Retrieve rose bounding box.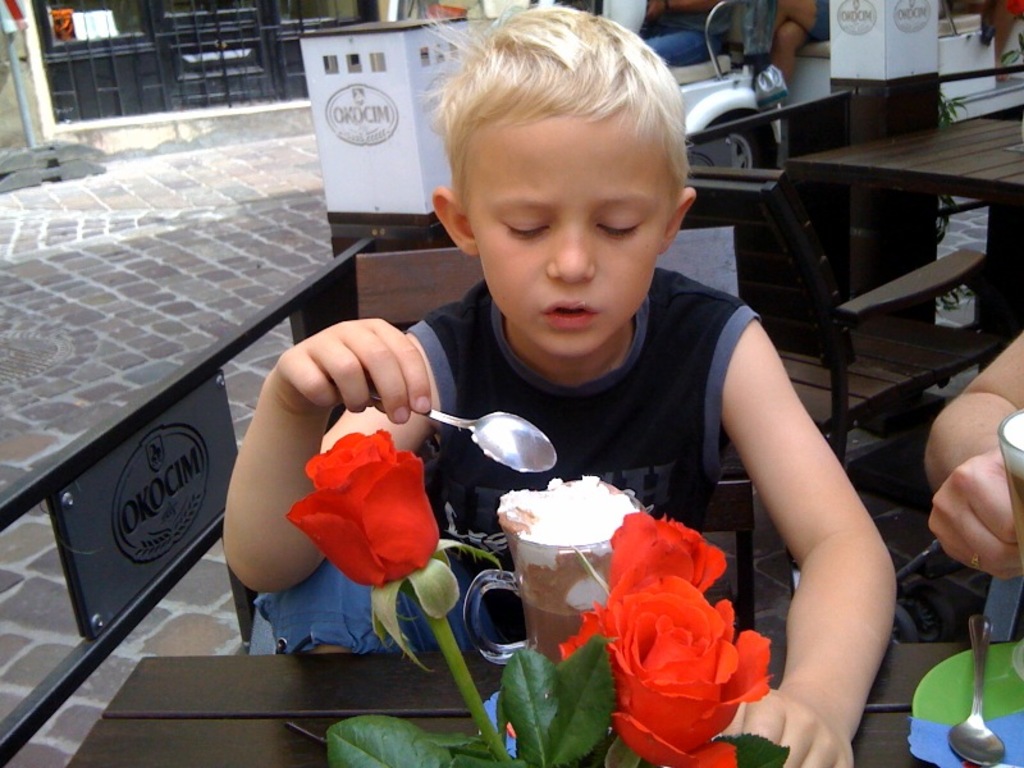
Bounding box: Rect(282, 428, 444, 590).
